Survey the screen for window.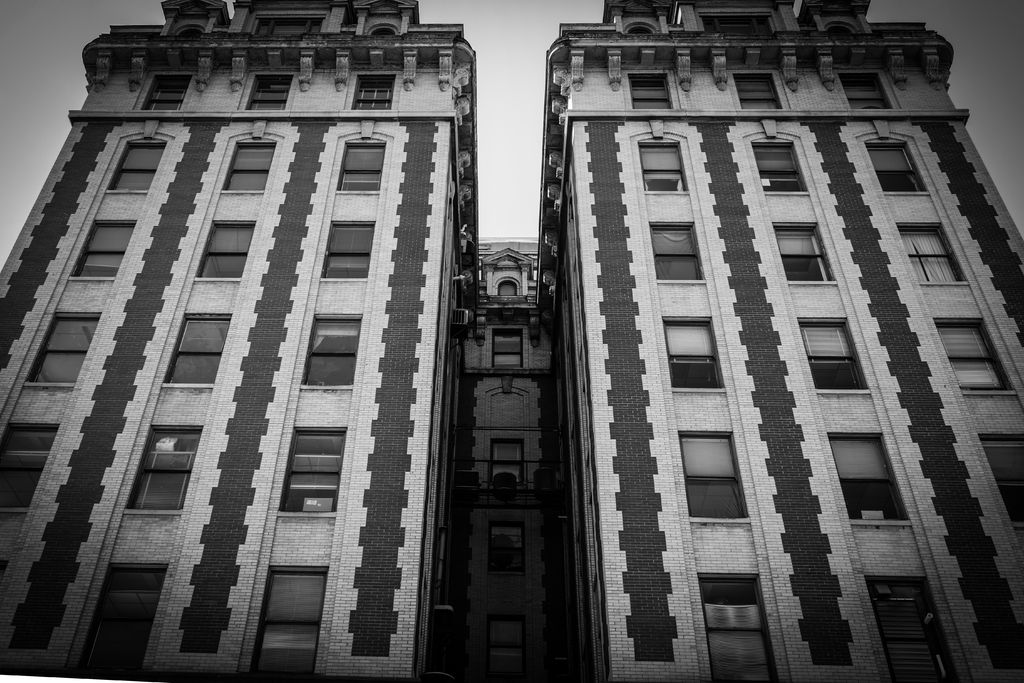
Survey found: 99, 128, 177, 190.
